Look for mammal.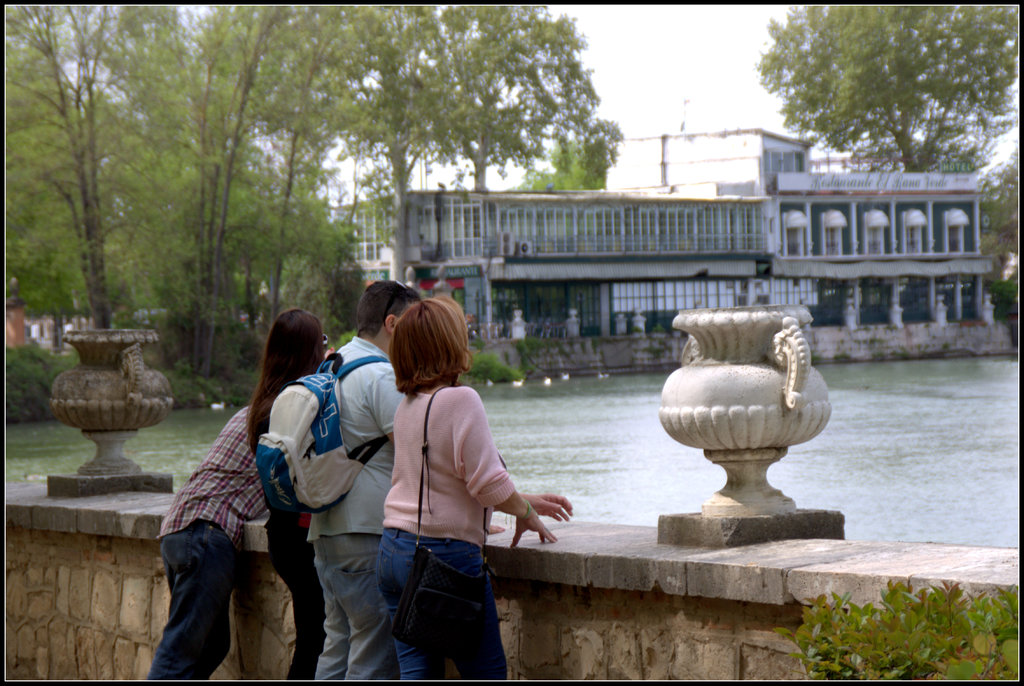
Found: <region>245, 305, 335, 682</region>.
